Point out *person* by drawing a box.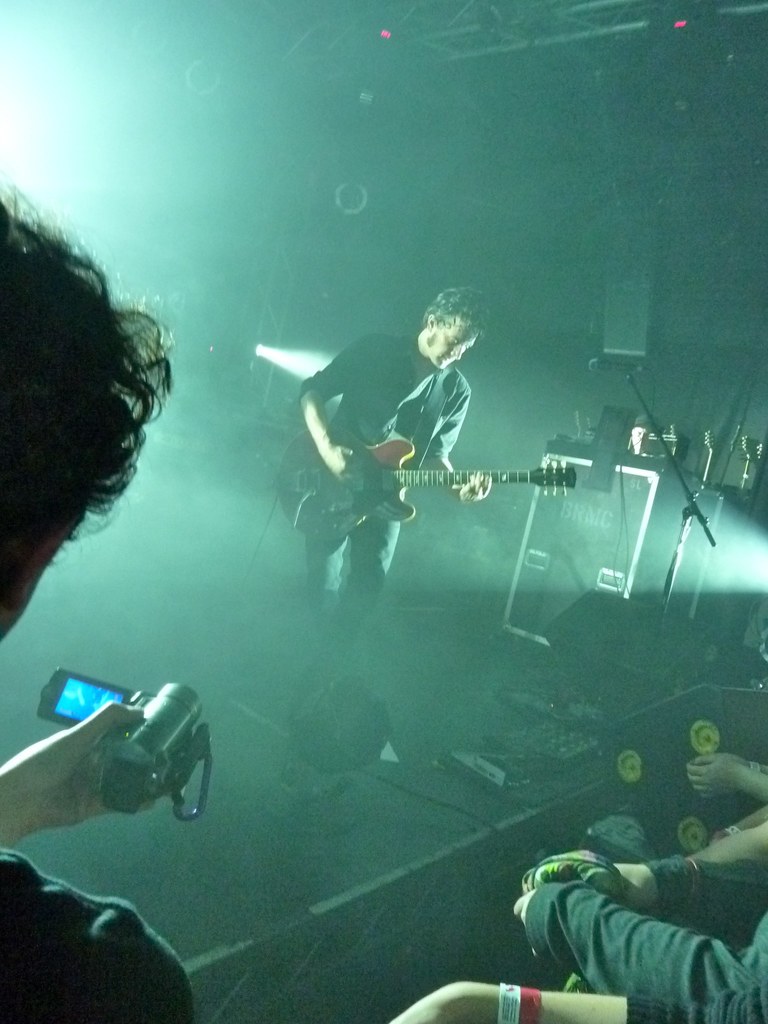
(x1=291, y1=288, x2=490, y2=662).
